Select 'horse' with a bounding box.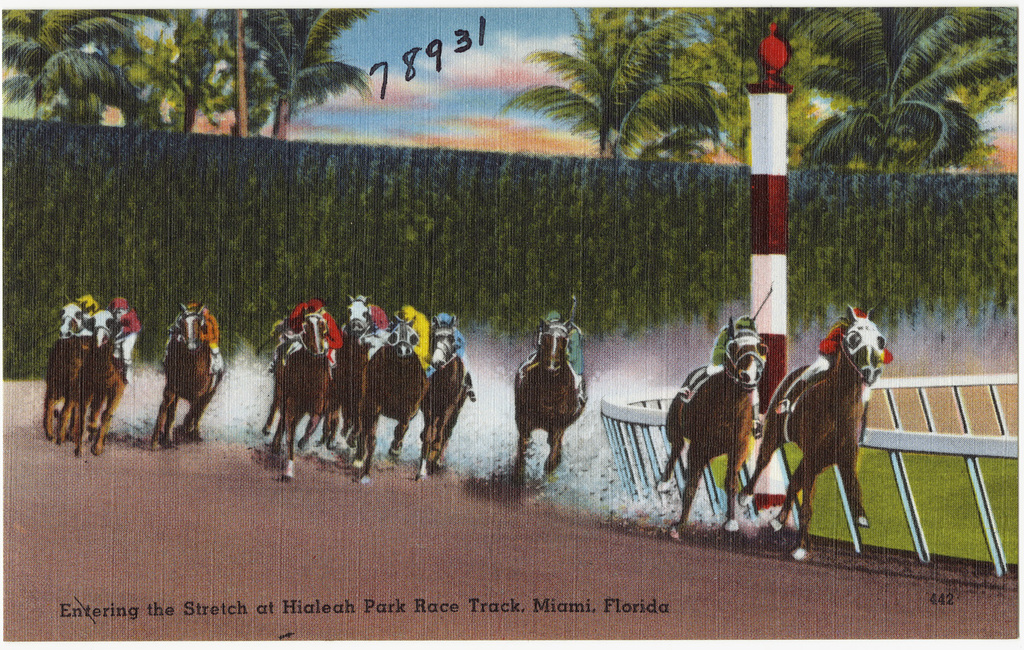
[146,300,229,452].
